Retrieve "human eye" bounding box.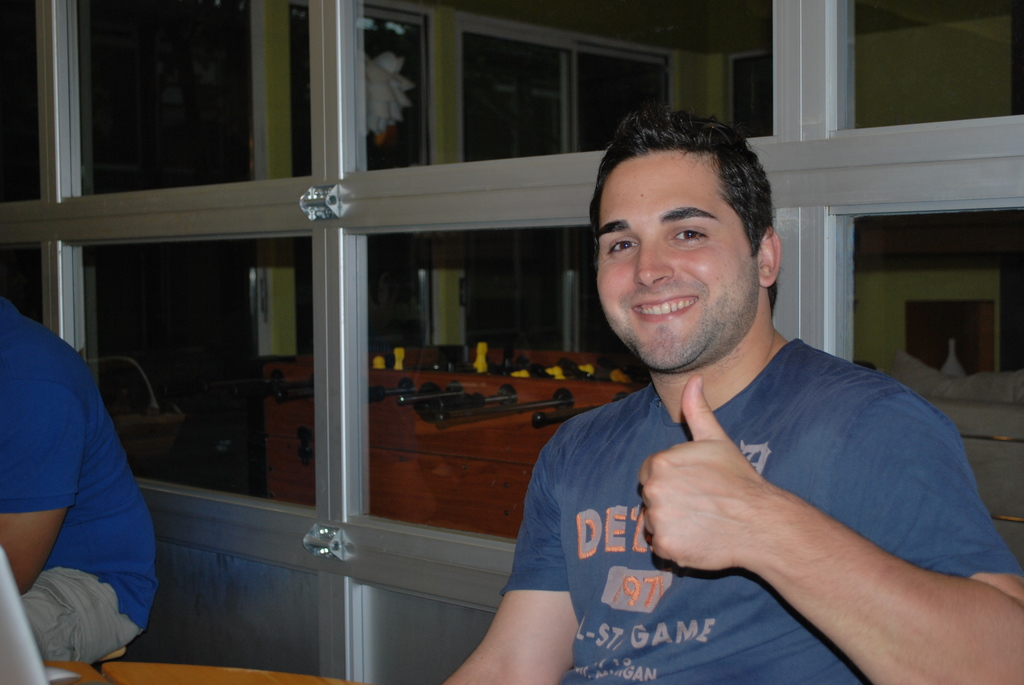
Bounding box: <box>605,237,641,257</box>.
